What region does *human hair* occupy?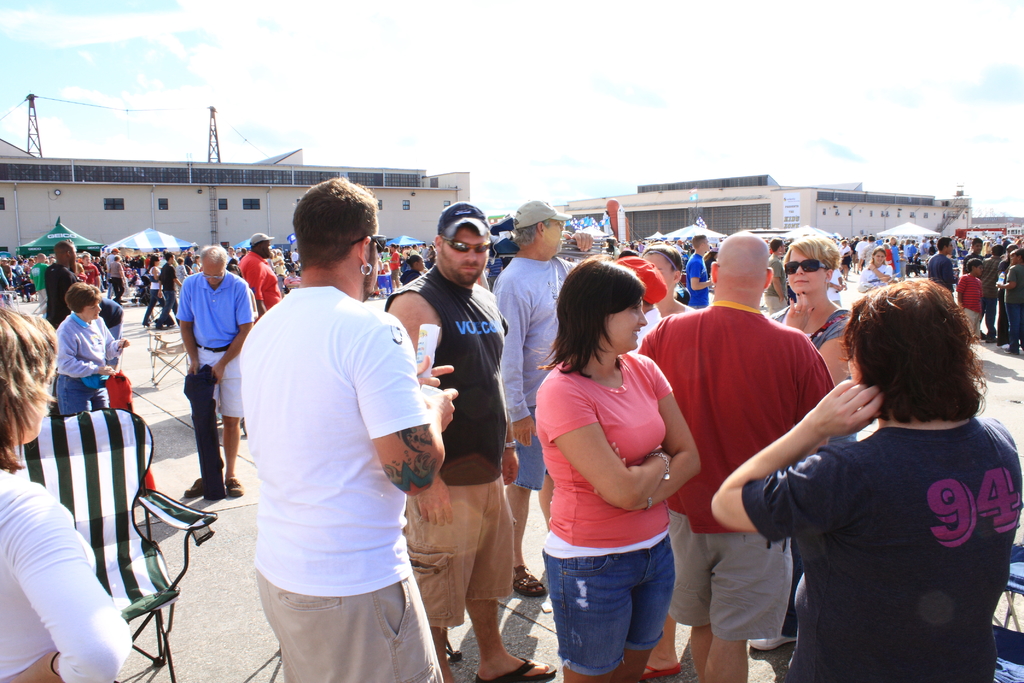
(964, 255, 988, 273).
